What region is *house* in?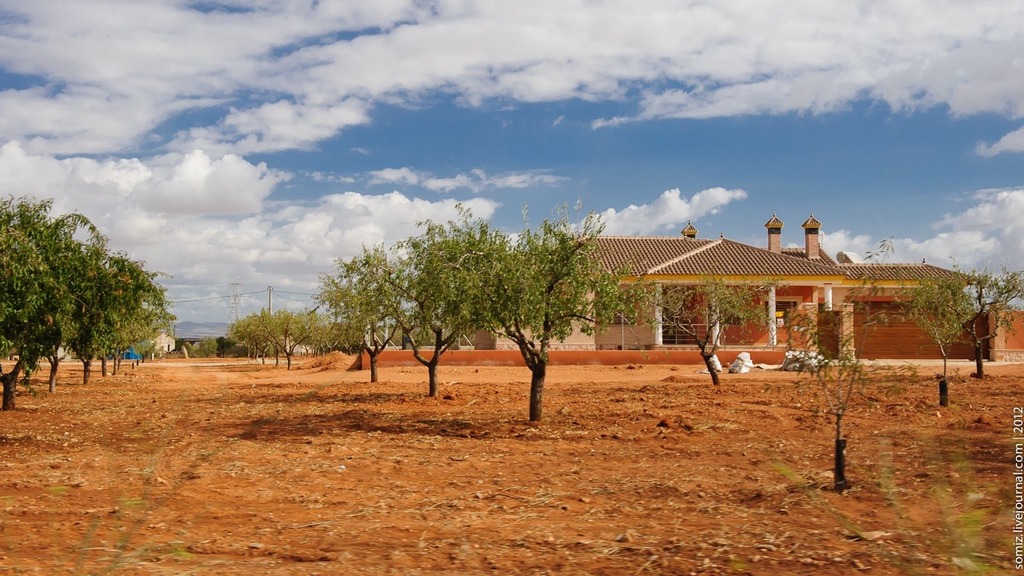
x1=484 y1=215 x2=953 y2=370.
